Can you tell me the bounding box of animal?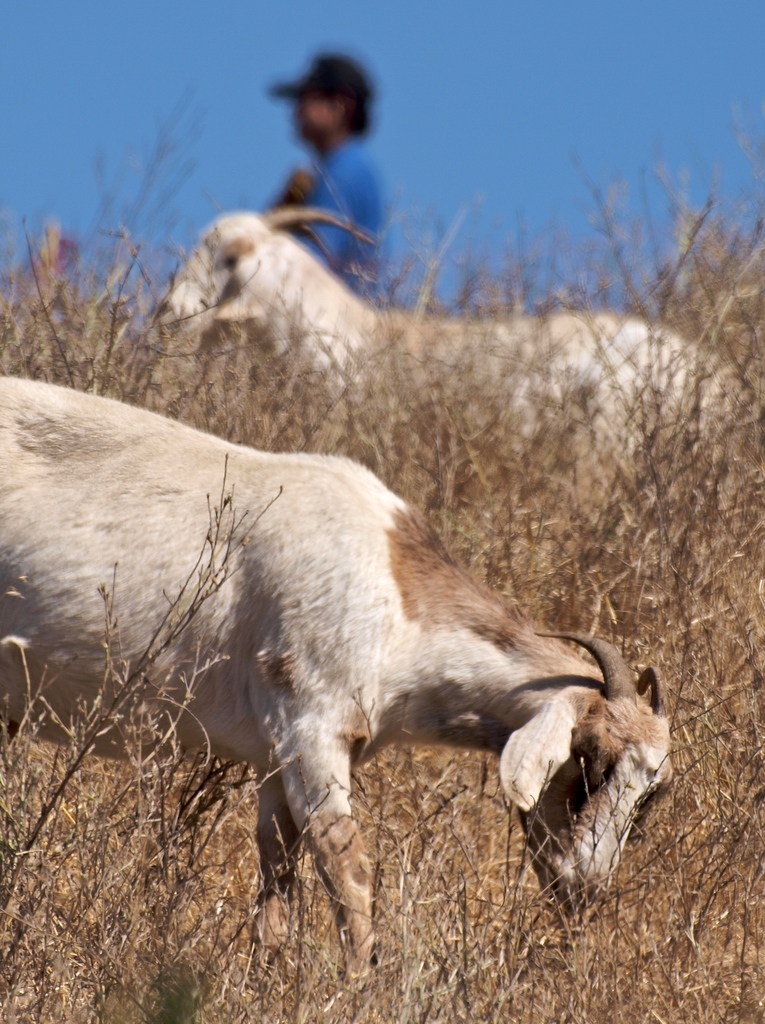
box=[156, 207, 733, 470].
